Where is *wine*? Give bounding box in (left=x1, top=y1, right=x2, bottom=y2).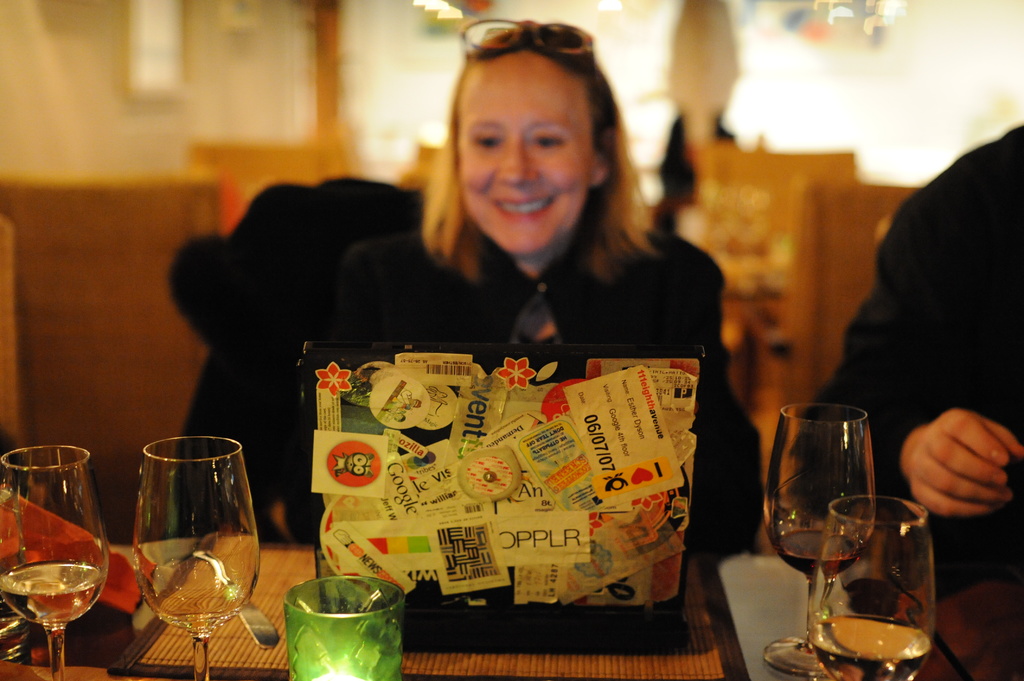
(left=806, top=616, right=927, bottom=680).
